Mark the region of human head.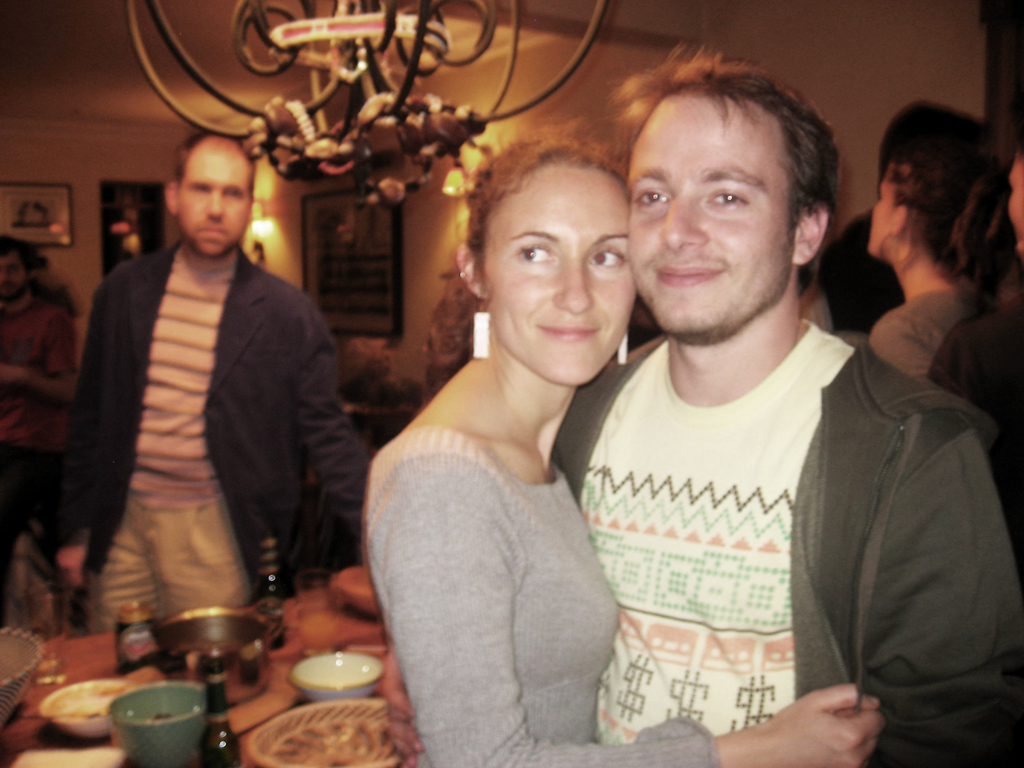
Region: l=609, t=40, r=838, b=343.
